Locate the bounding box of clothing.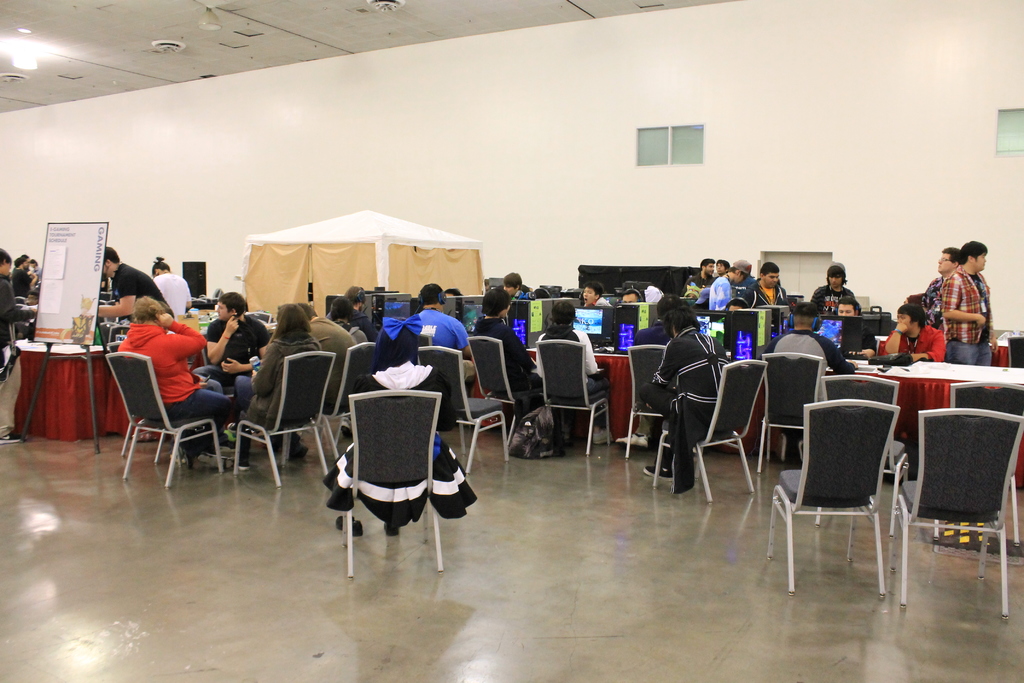
Bounding box: detection(118, 327, 197, 406).
